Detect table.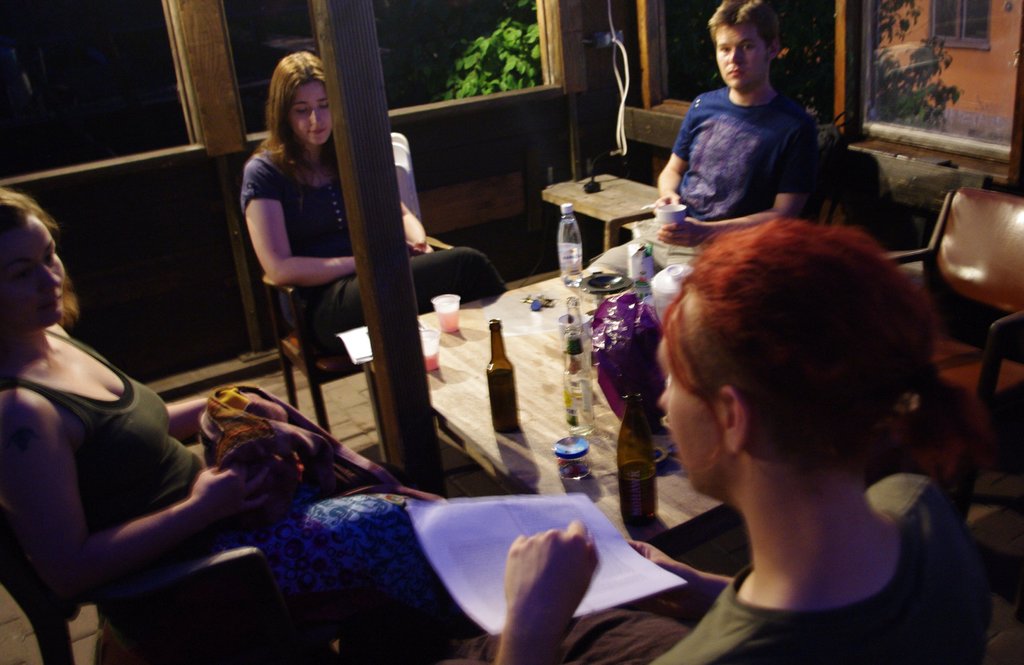
Detected at (355, 257, 743, 598).
